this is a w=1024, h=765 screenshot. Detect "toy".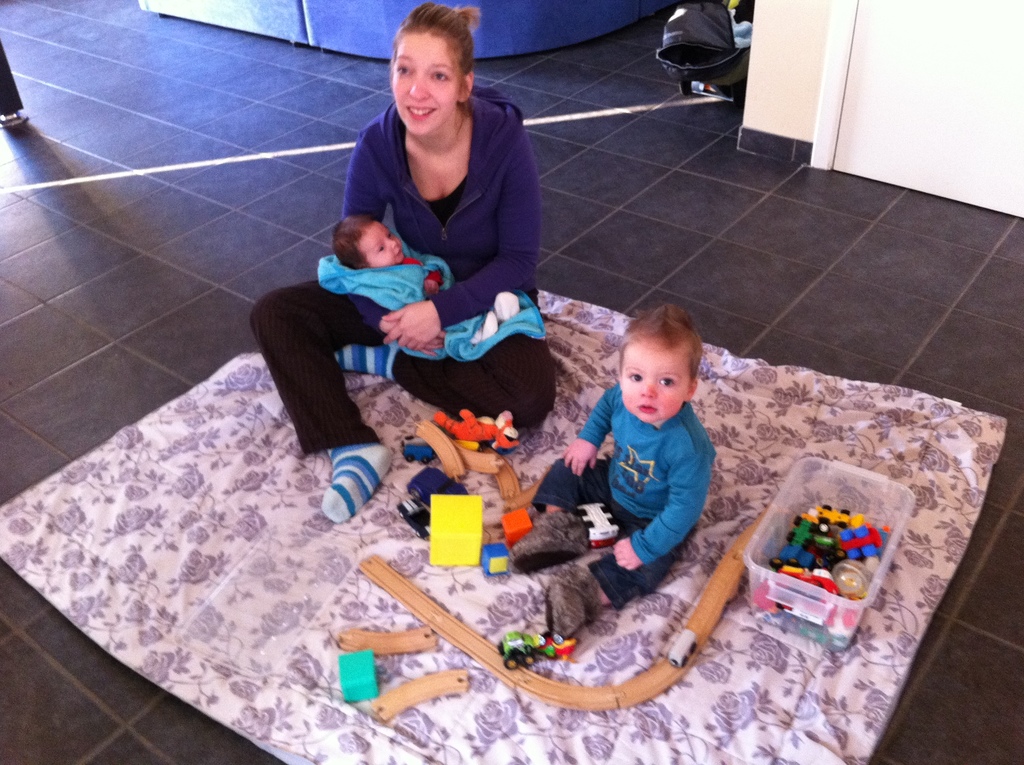
482/543/509/579.
